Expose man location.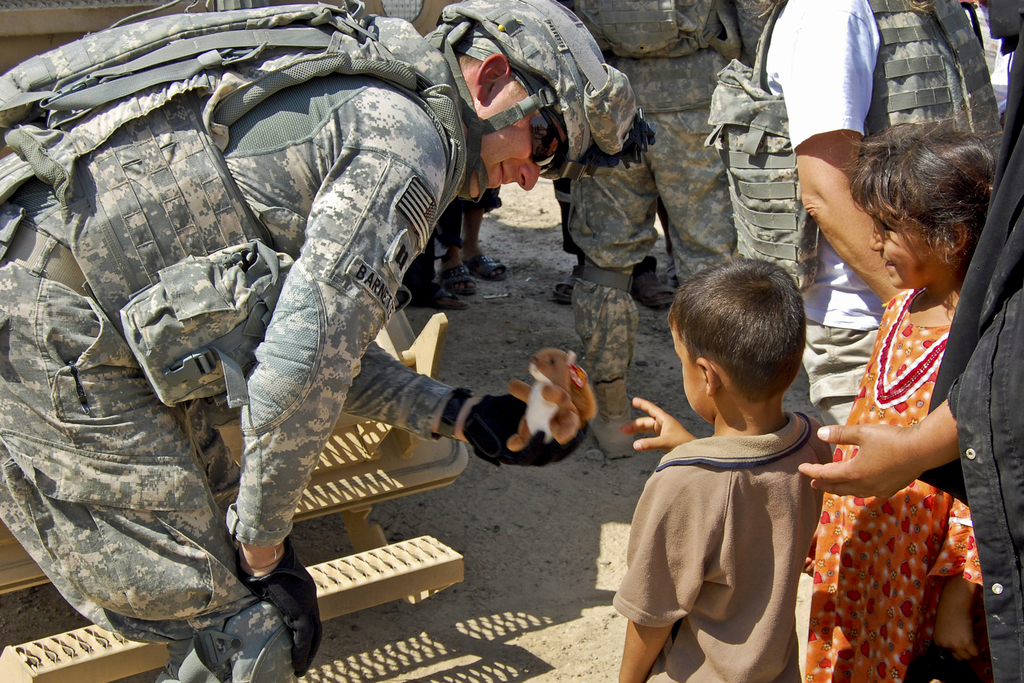
Exposed at 799,3,1023,682.
